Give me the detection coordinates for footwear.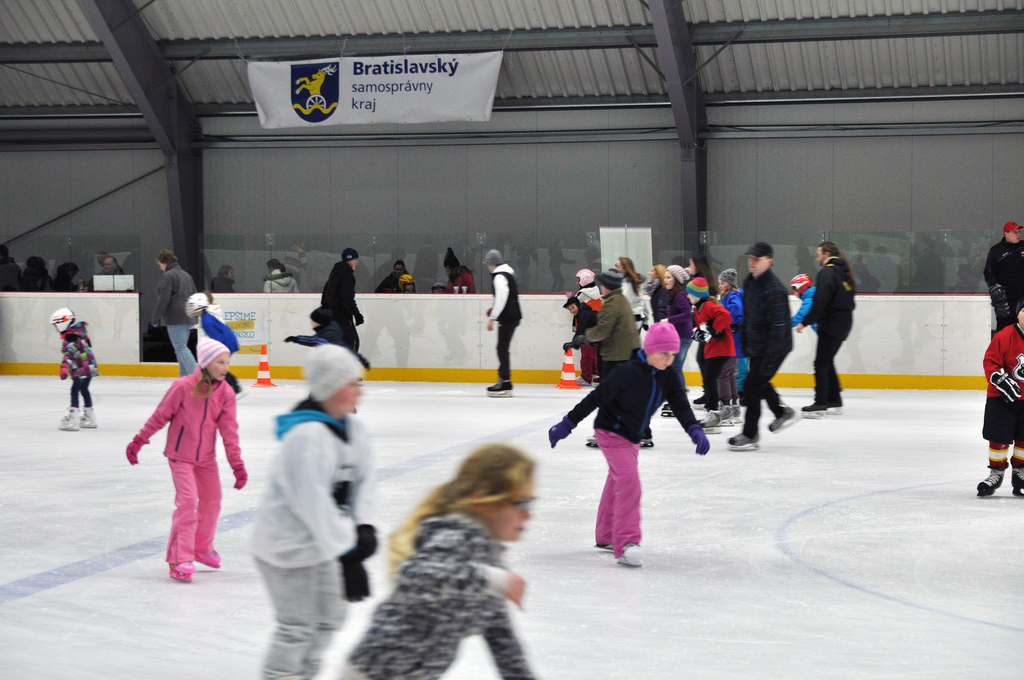
<bbox>619, 542, 644, 565</bbox>.
